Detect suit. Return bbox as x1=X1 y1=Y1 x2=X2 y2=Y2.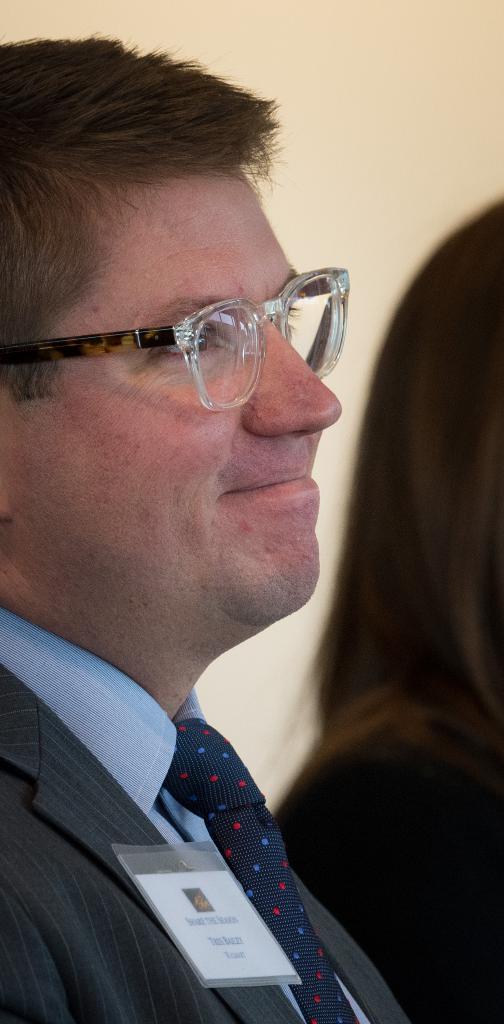
x1=0 y1=662 x2=412 y2=1023.
